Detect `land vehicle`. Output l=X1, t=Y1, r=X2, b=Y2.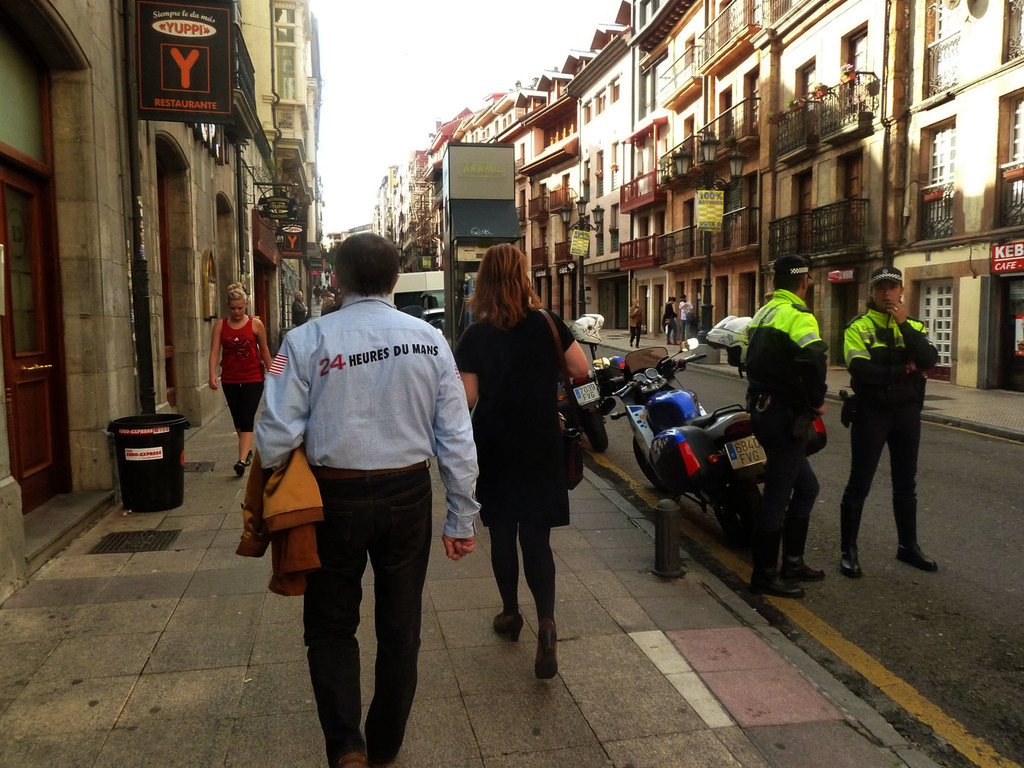
l=388, t=269, r=444, b=316.
